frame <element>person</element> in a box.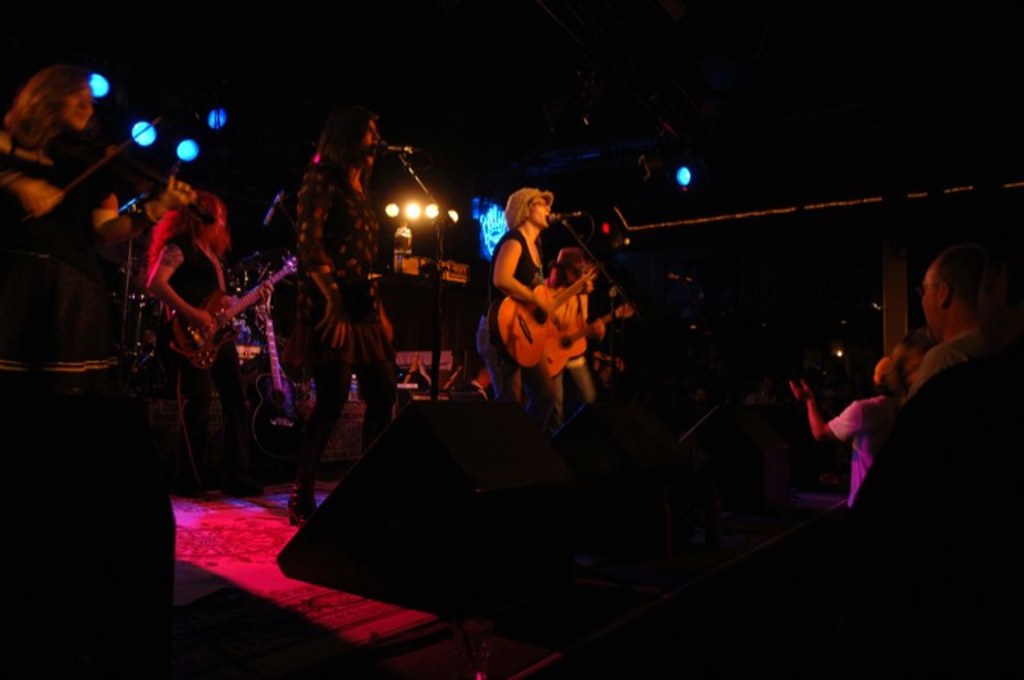
pyautogui.locateOnScreen(490, 184, 581, 411).
